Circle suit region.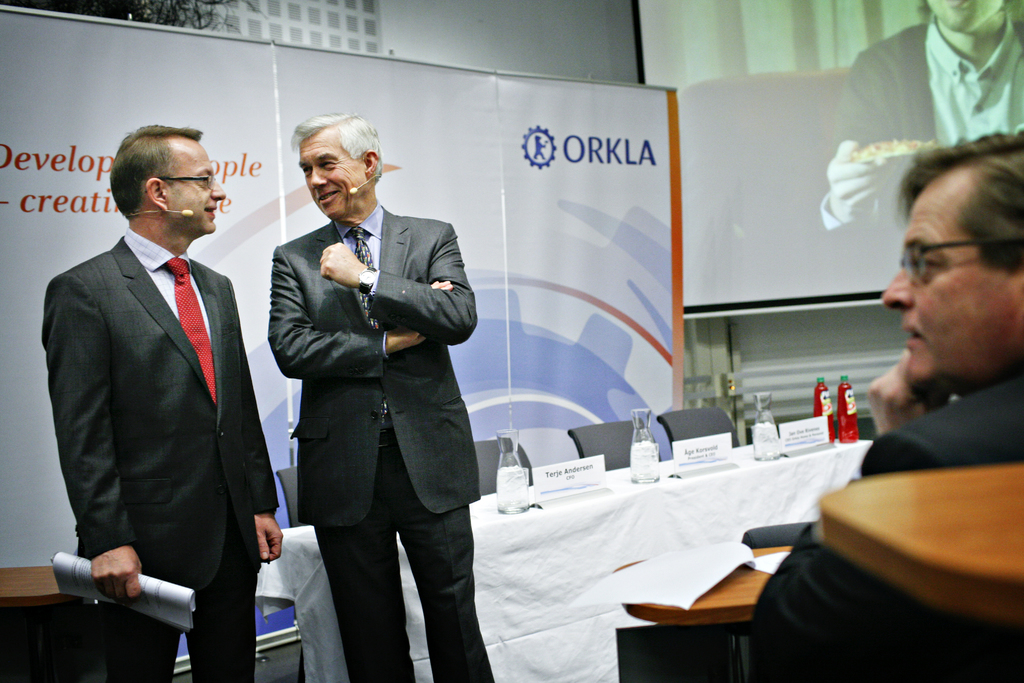
Region: <bbox>269, 133, 479, 681</bbox>.
